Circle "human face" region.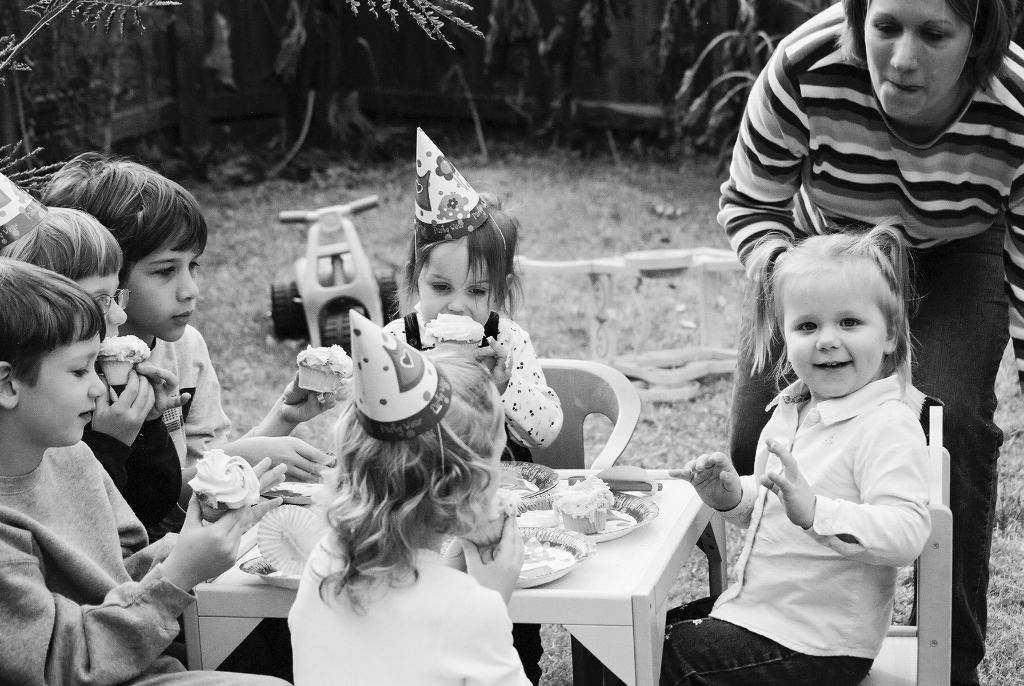
Region: 415, 236, 495, 320.
